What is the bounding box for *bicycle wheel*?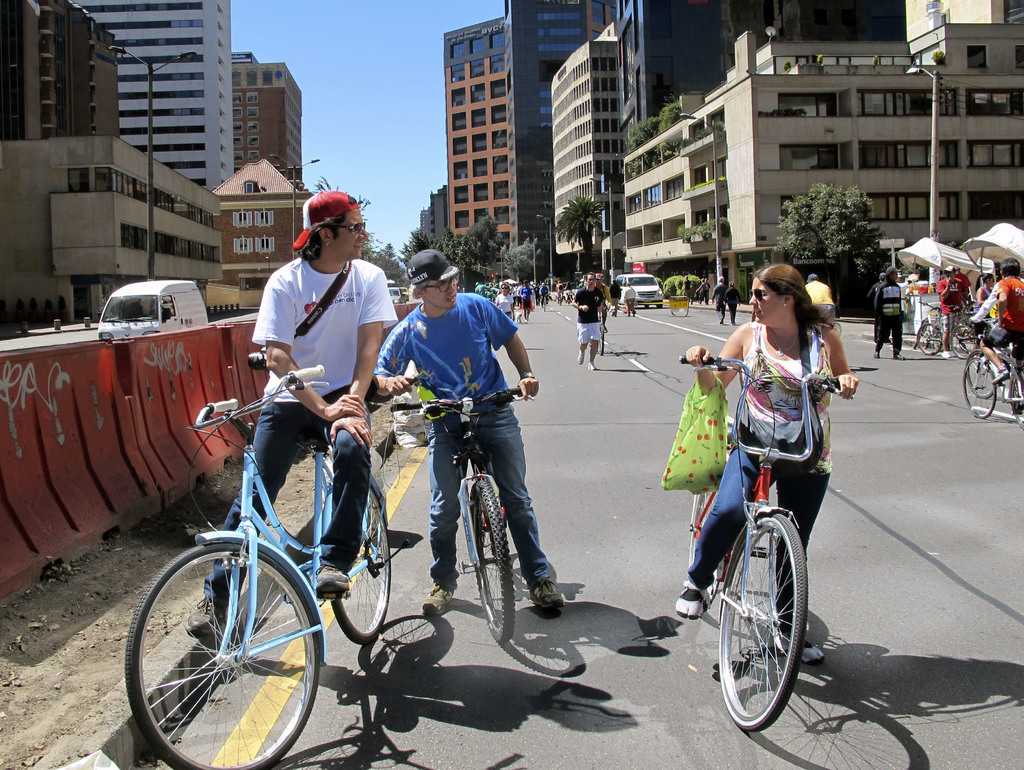
BBox(948, 321, 977, 362).
